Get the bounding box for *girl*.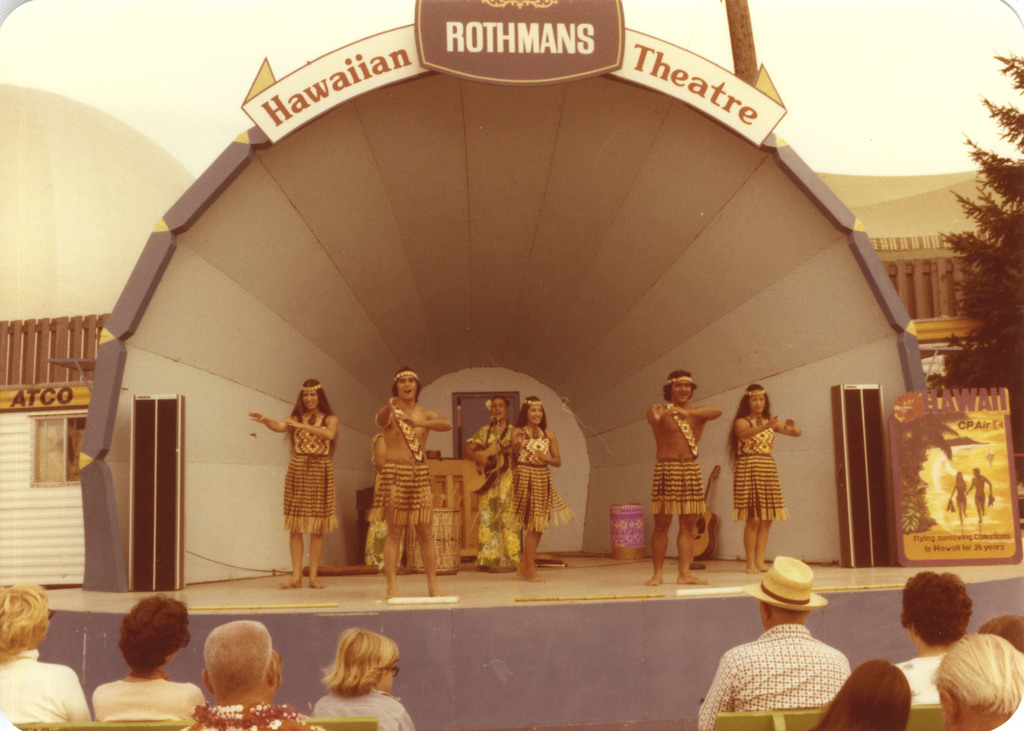
box(729, 383, 804, 577).
